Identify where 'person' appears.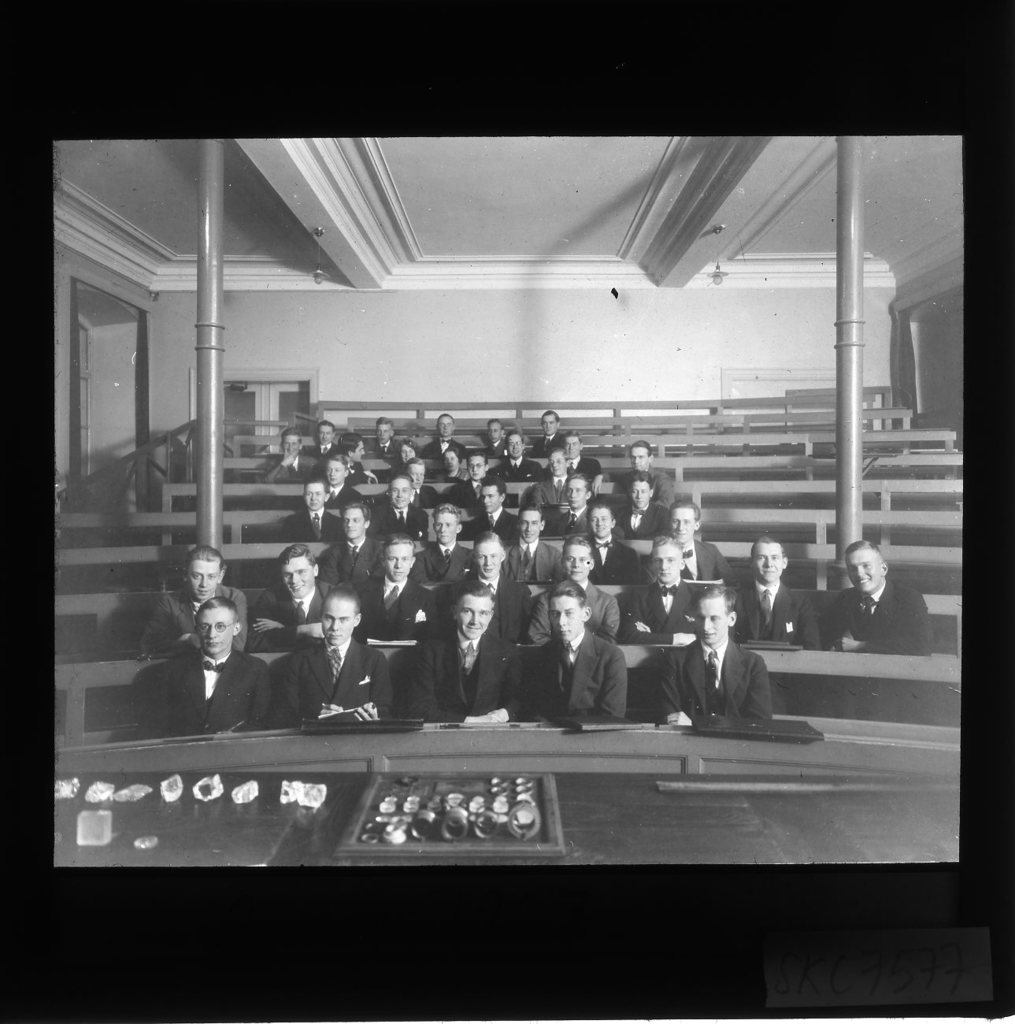
Appears at 286:473:340:543.
